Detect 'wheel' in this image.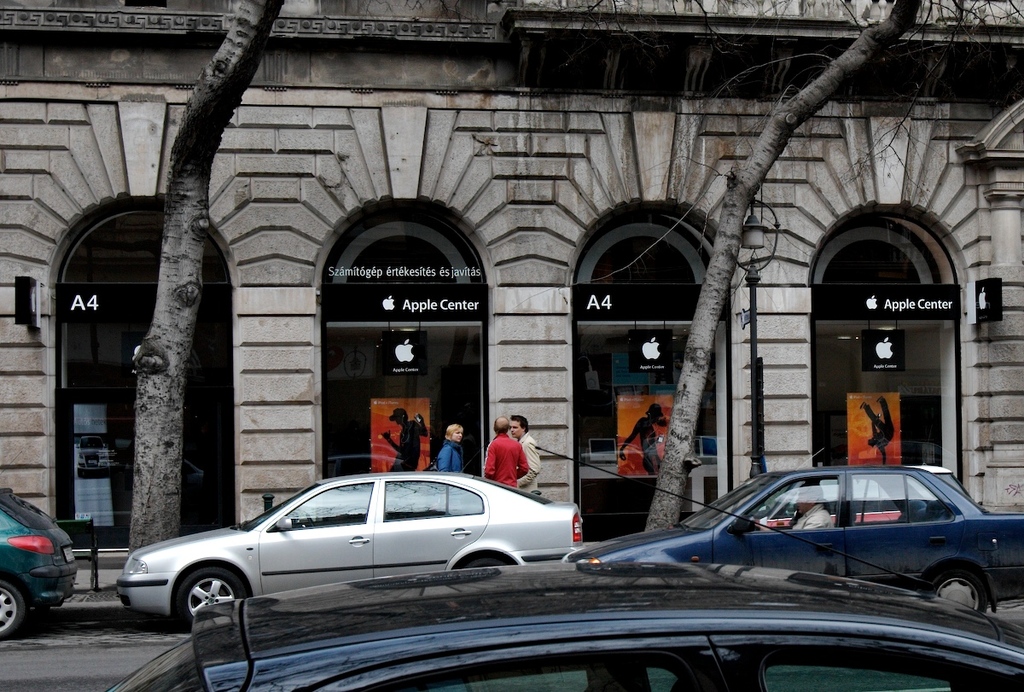
Detection: <bbox>462, 559, 505, 571</bbox>.
